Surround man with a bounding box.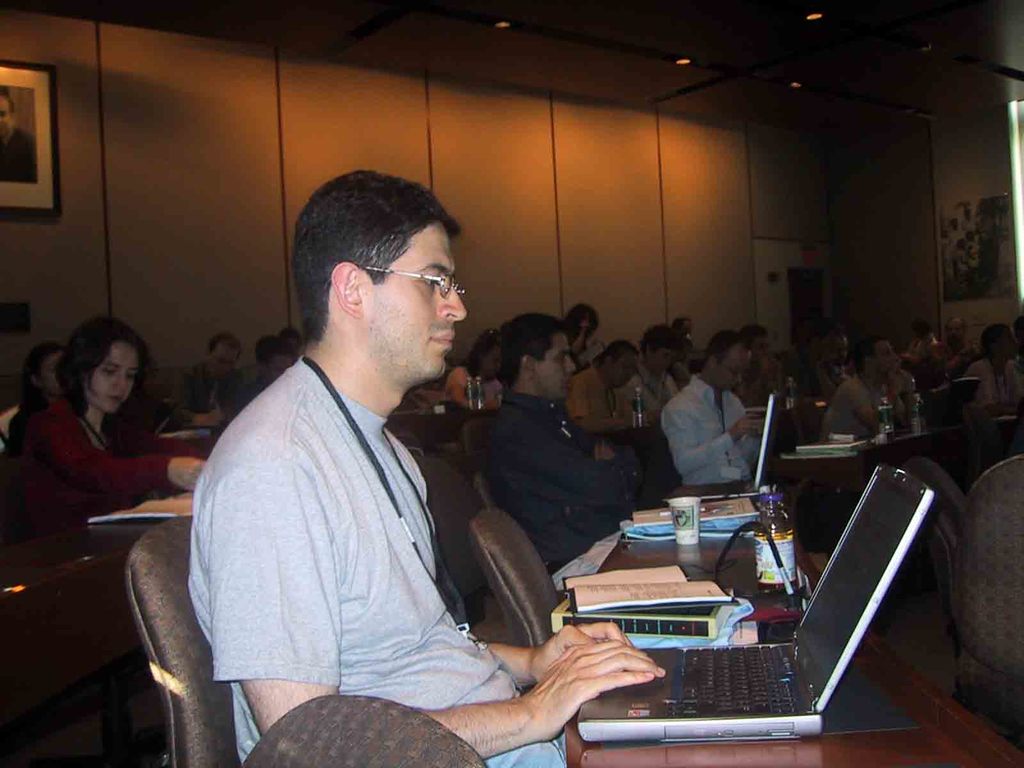
region(822, 340, 904, 438).
